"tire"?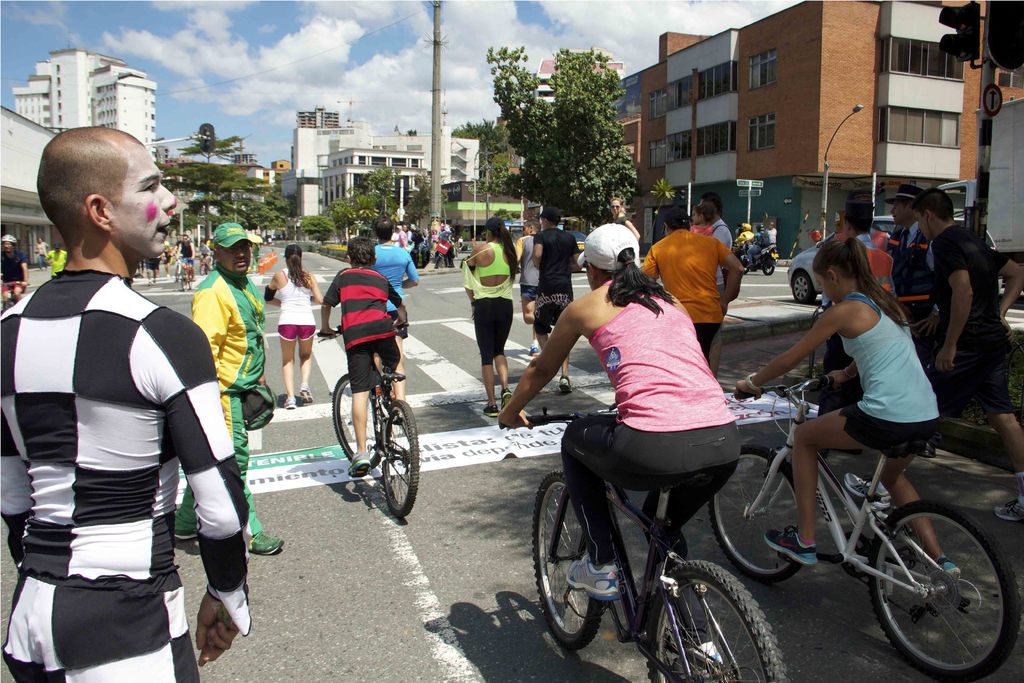
<bbox>637, 571, 793, 682</bbox>
